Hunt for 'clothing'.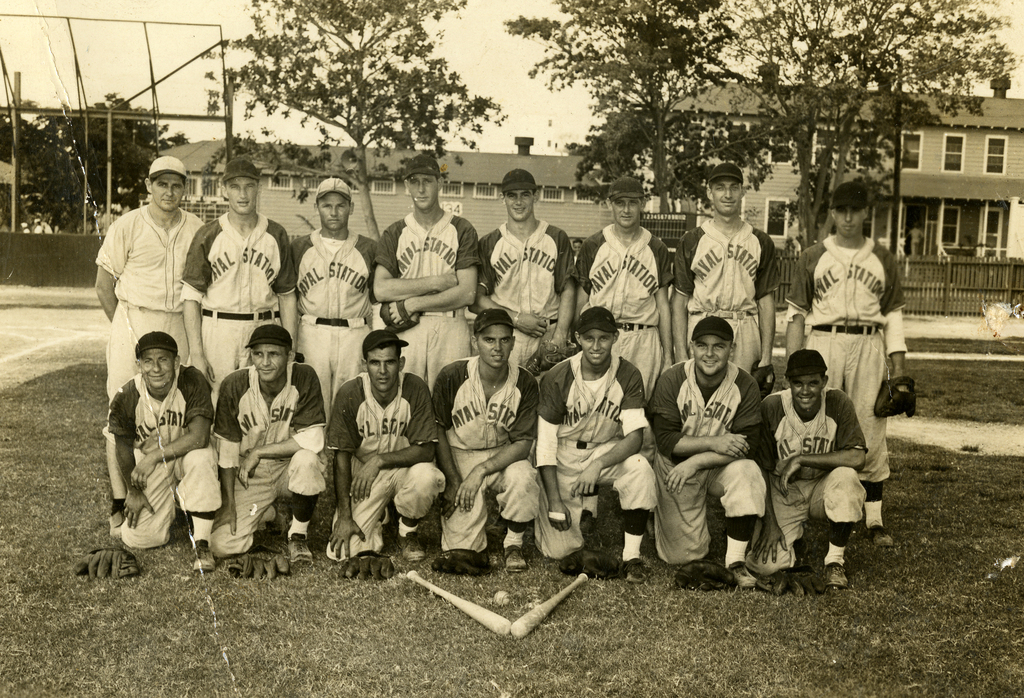
Hunted down at [181, 210, 296, 385].
